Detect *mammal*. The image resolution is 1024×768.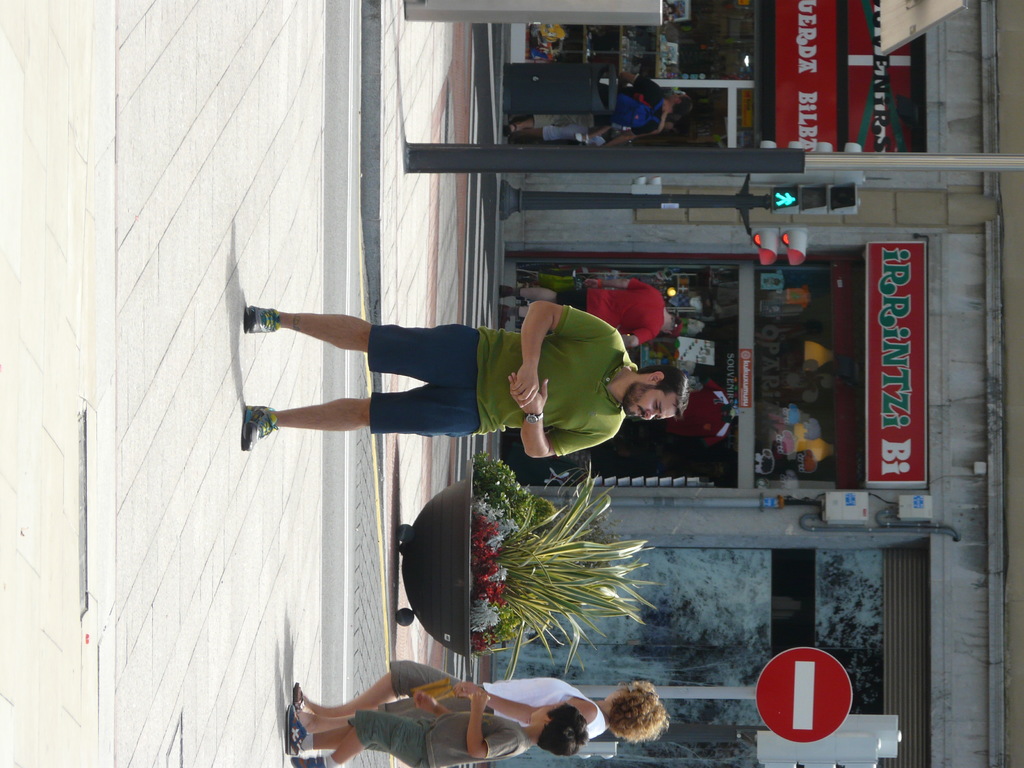
x1=496 y1=282 x2=689 y2=352.
